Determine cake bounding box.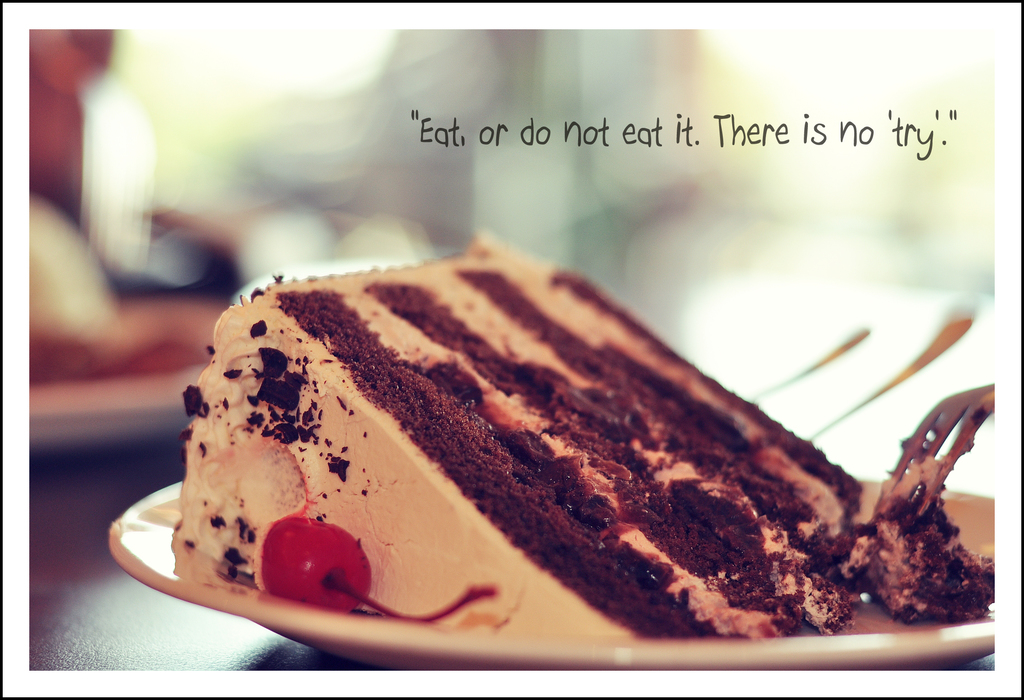
Determined: BBox(172, 229, 1005, 637).
